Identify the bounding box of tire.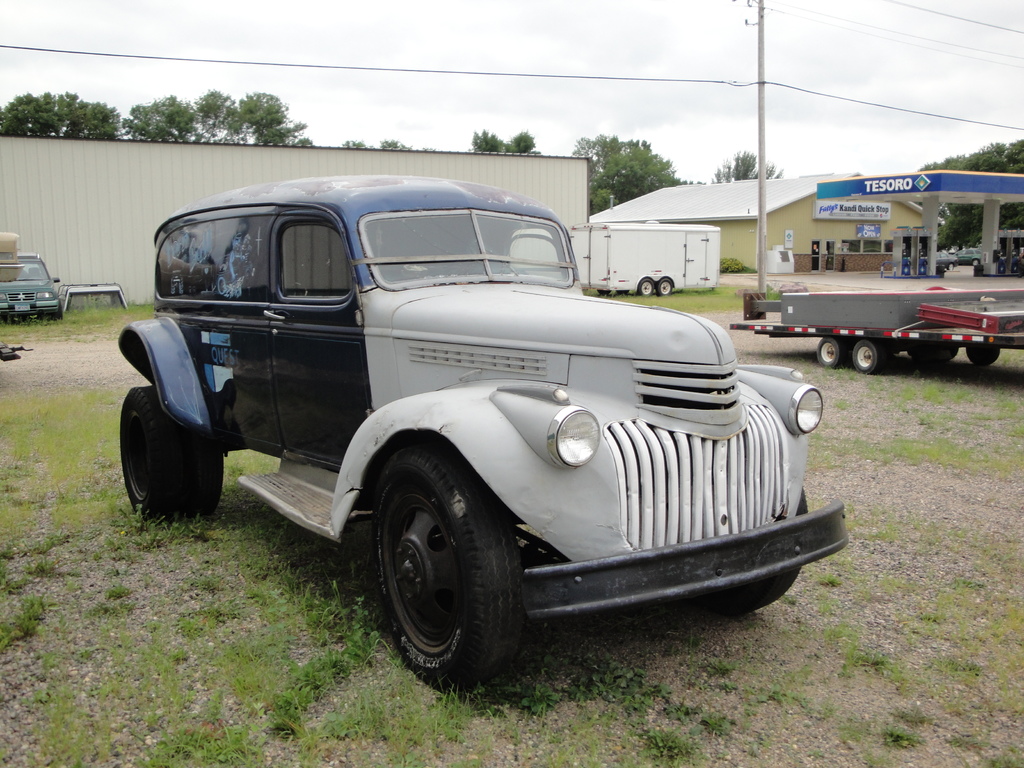
48 298 62 322.
